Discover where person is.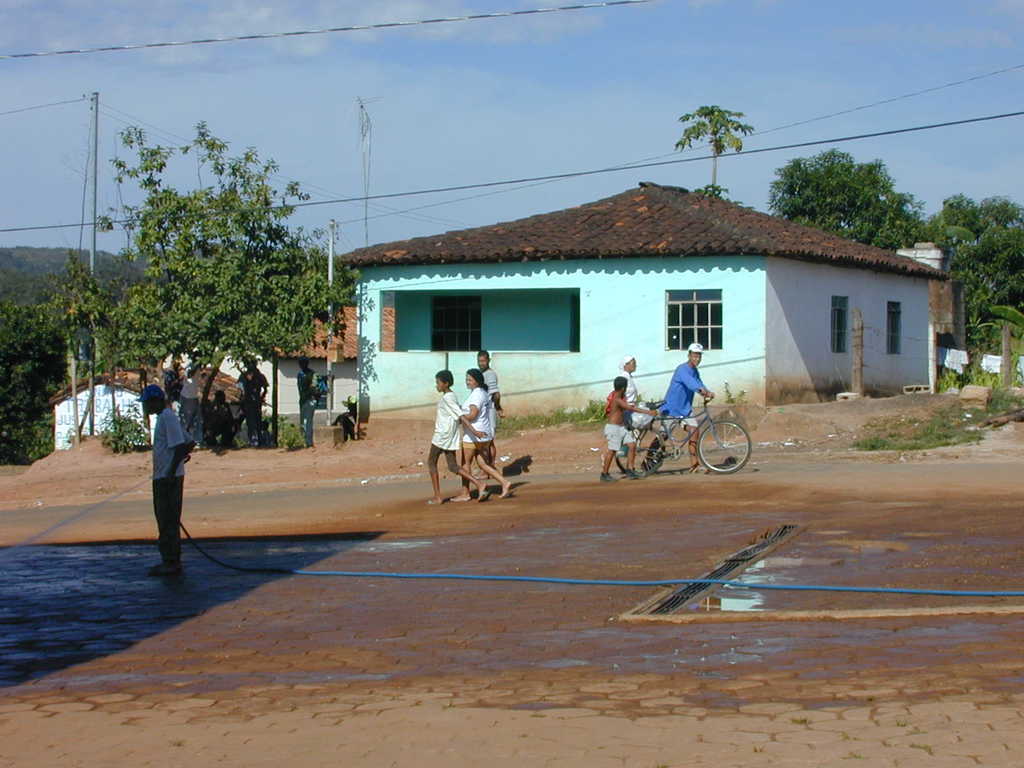
Discovered at 297 357 328 447.
